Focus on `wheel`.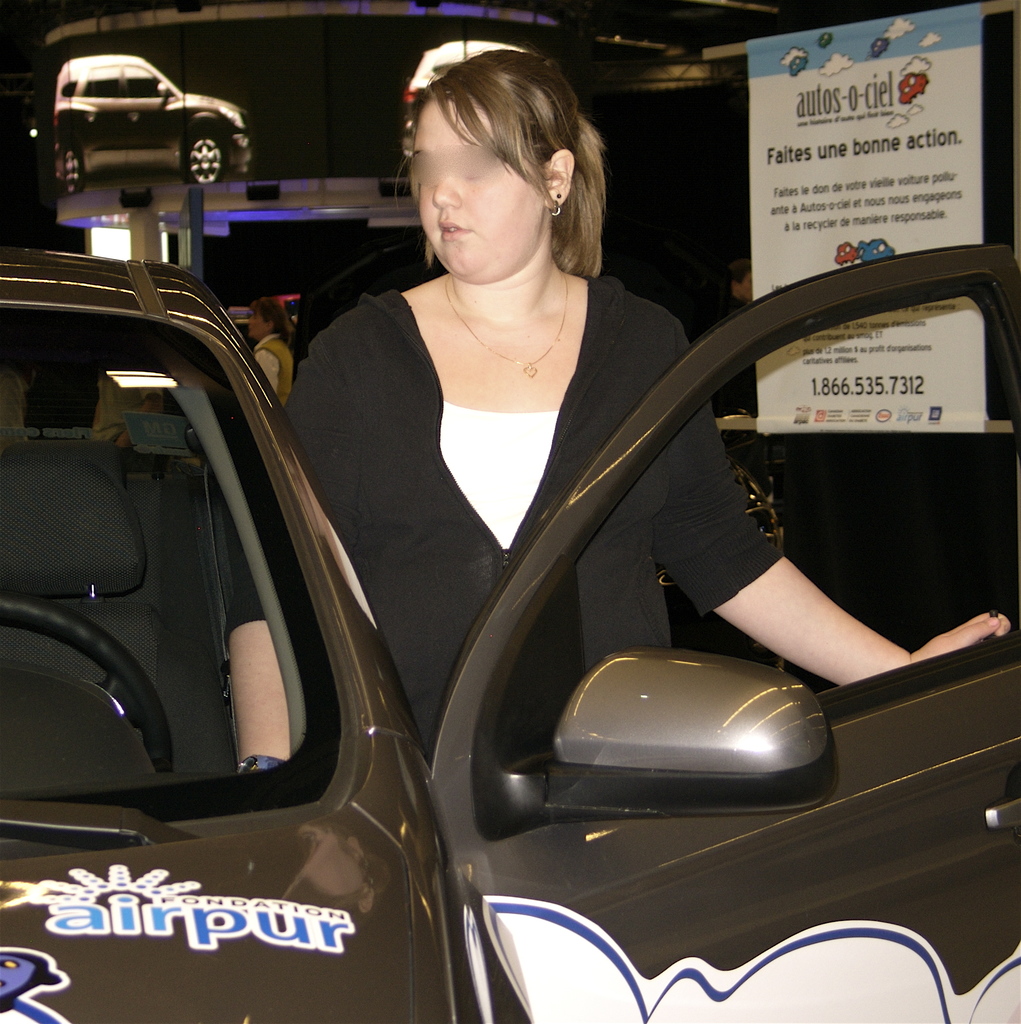
Focused at 0,589,173,774.
